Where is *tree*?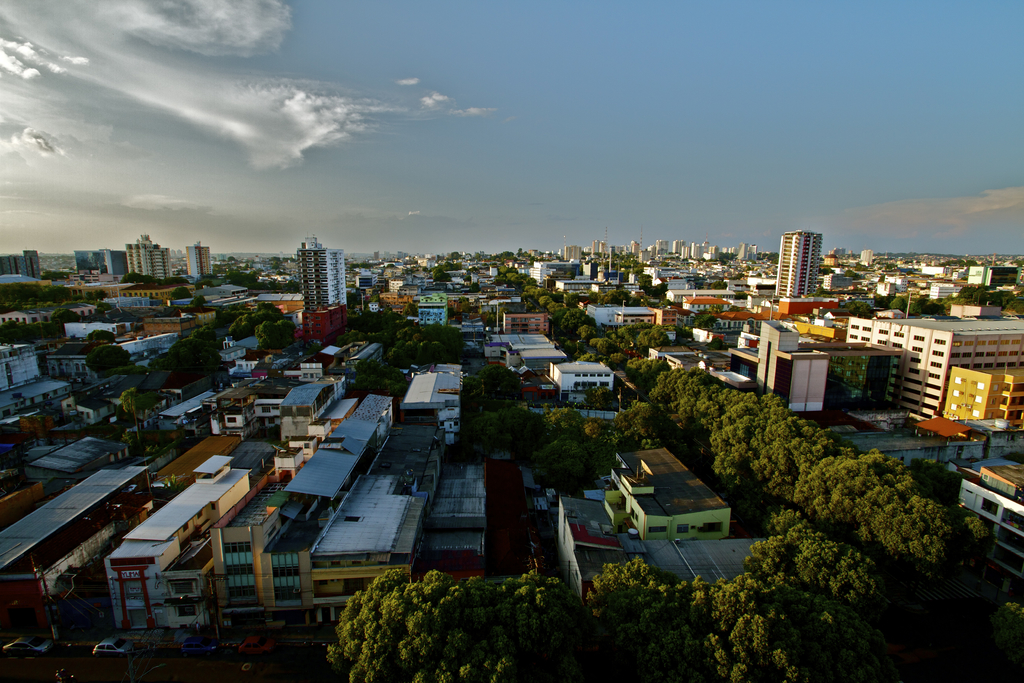
281/280/302/294.
